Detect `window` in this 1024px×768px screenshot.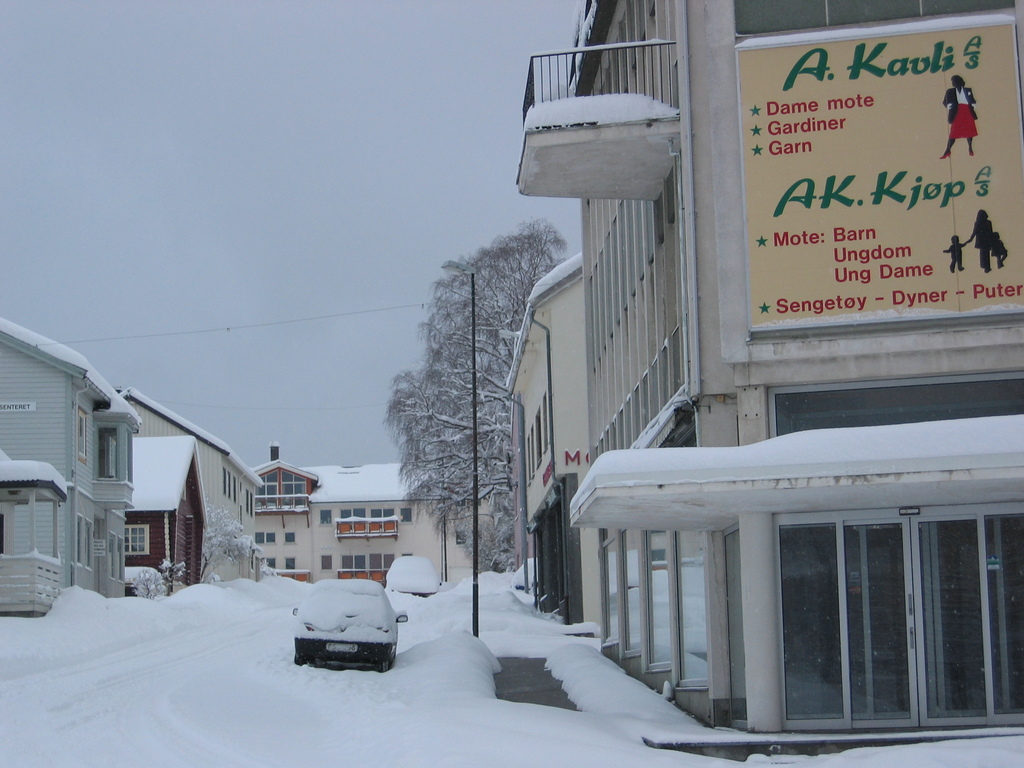
Detection: <region>341, 507, 353, 518</region>.
